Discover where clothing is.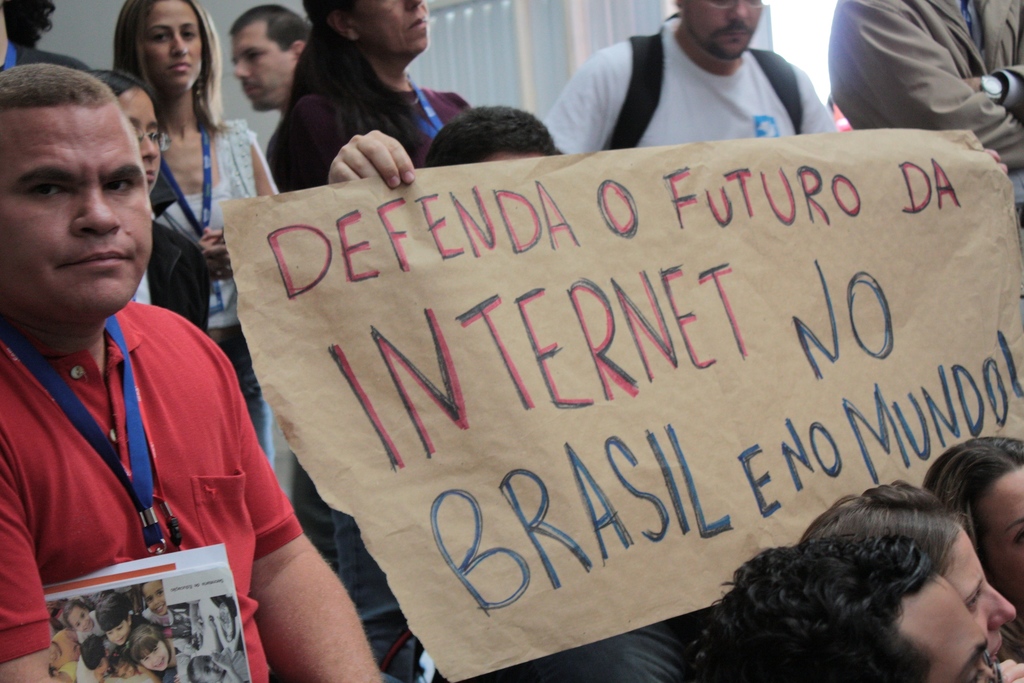
Discovered at region(120, 224, 209, 333).
